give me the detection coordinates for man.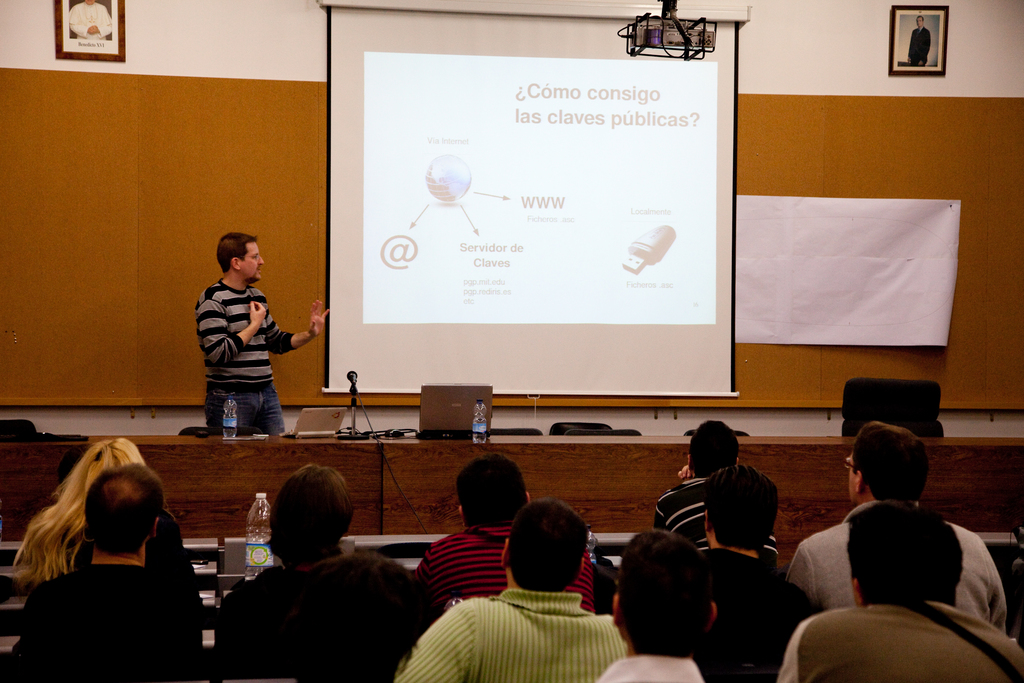
bbox=(648, 420, 780, 567).
